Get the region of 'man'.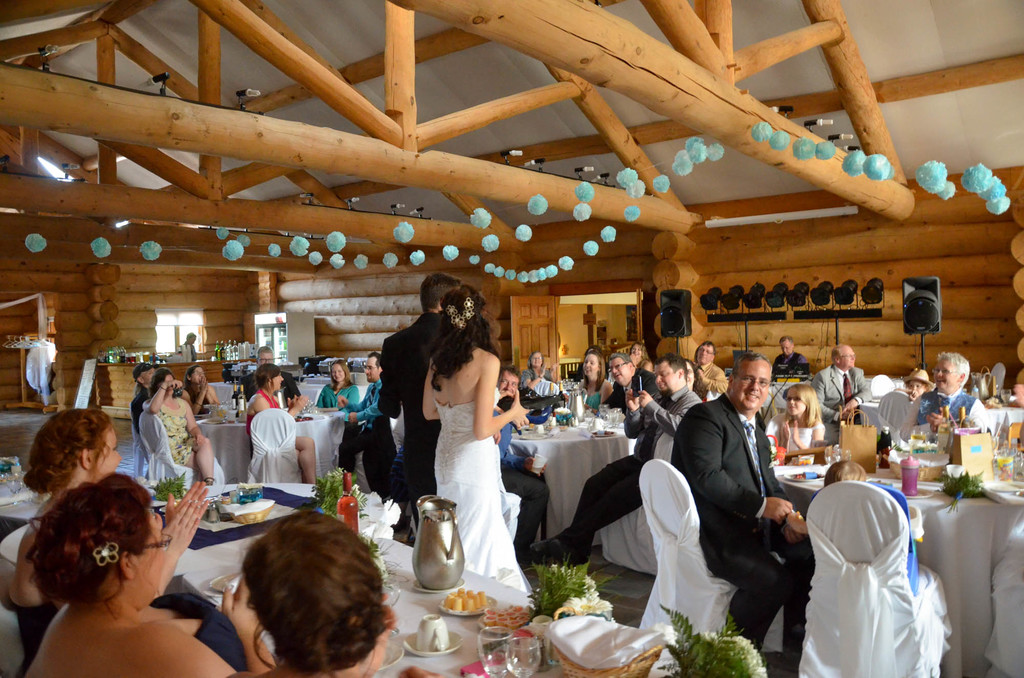
BBox(338, 351, 383, 475).
